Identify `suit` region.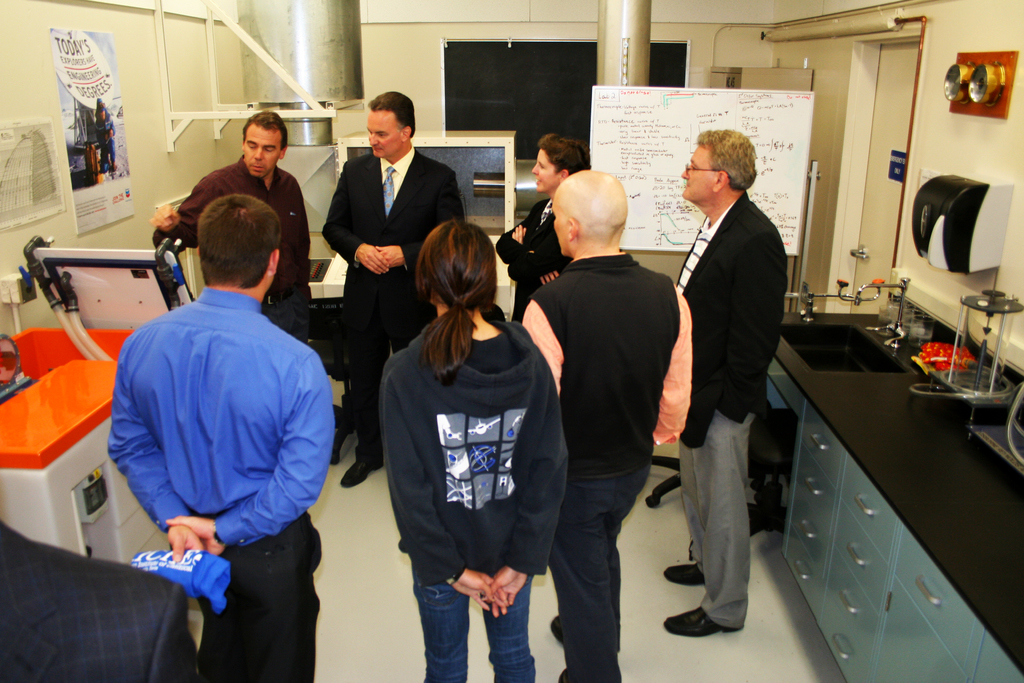
Region: x1=493 y1=197 x2=572 y2=331.
